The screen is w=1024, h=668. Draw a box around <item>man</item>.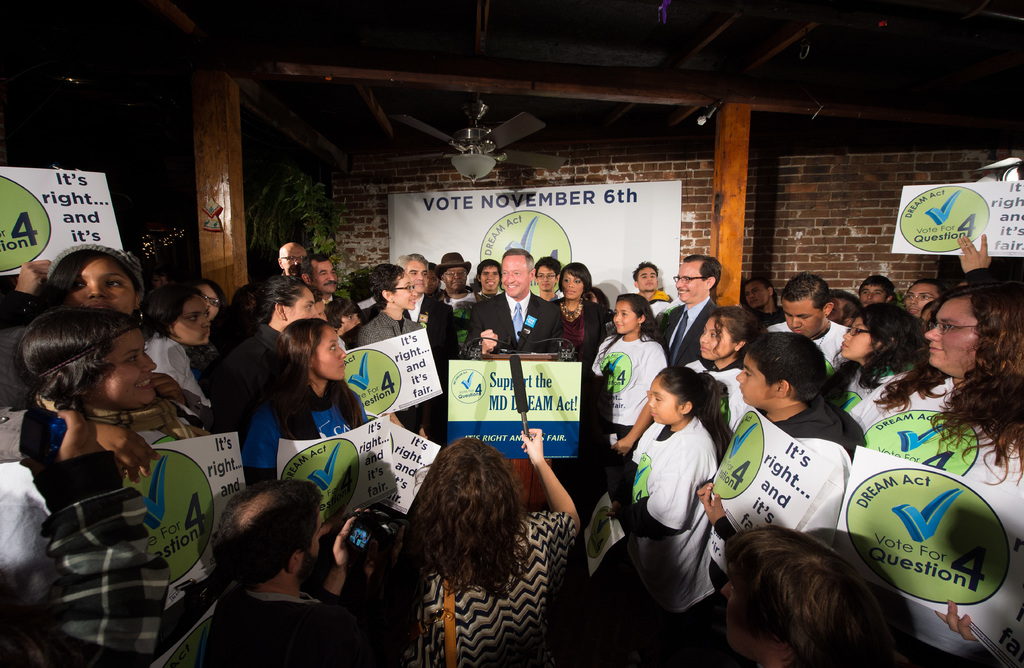
744 277 786 328.
